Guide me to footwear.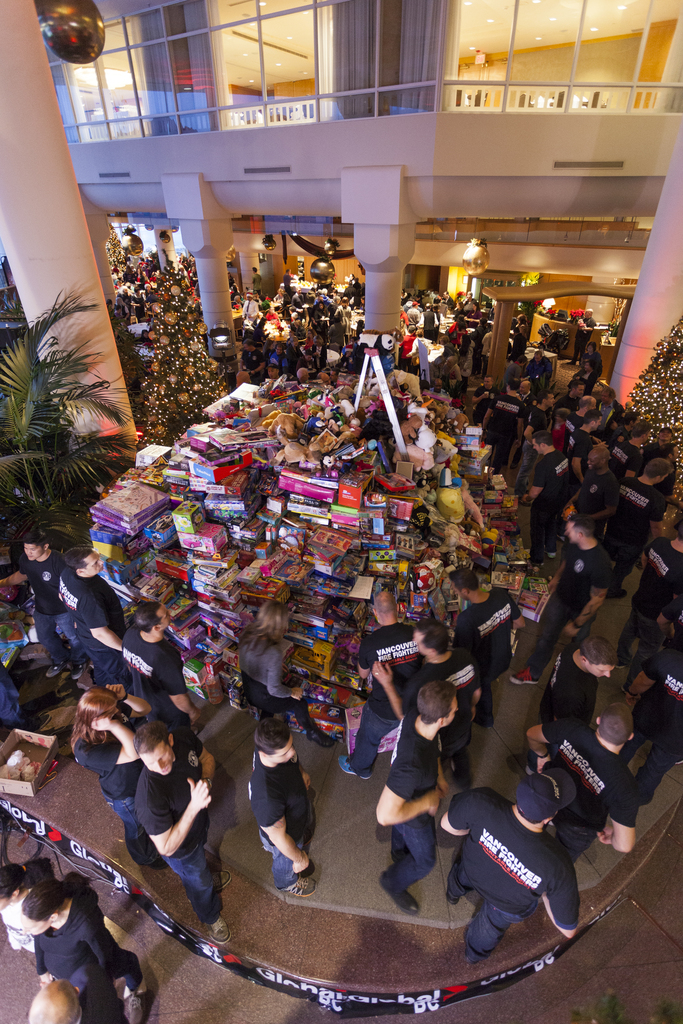
Guidance: region(545, 548, 557, 561).
